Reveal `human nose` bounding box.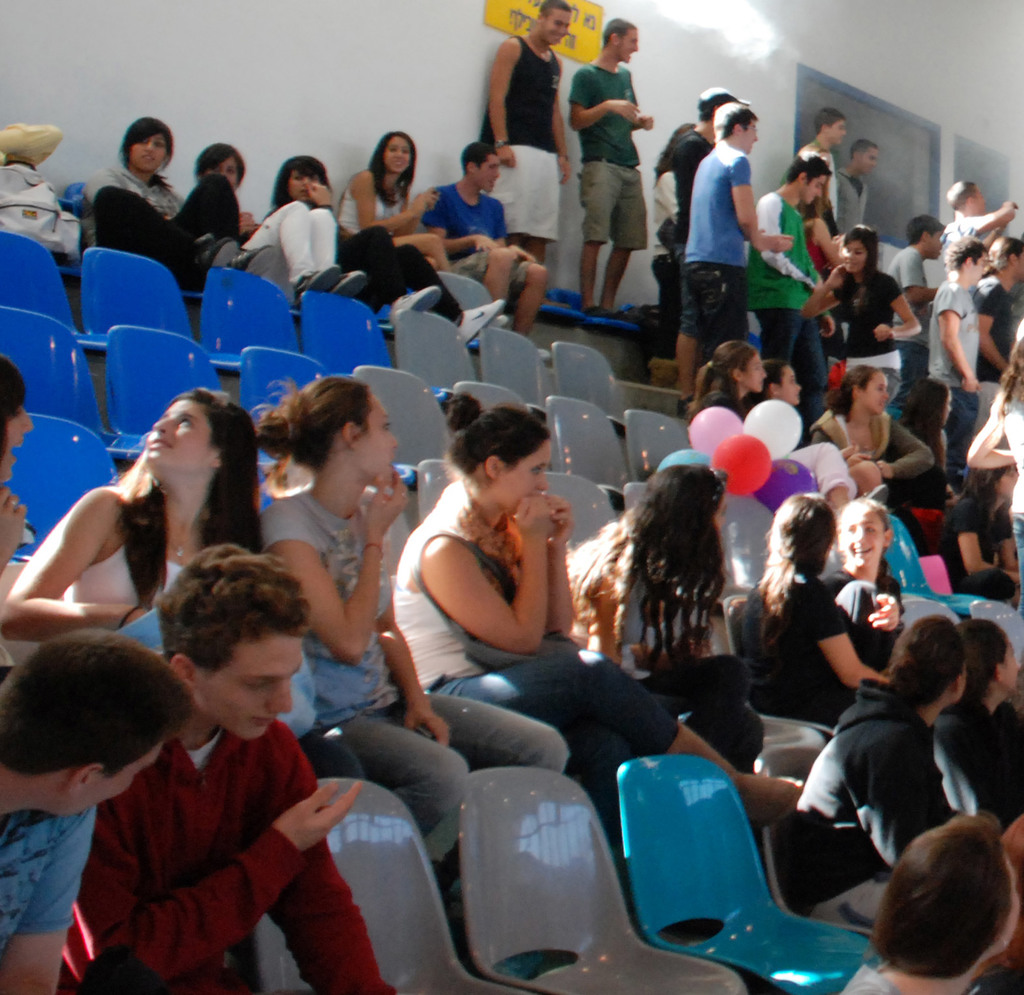
Revealed: 561:27:563:34.
